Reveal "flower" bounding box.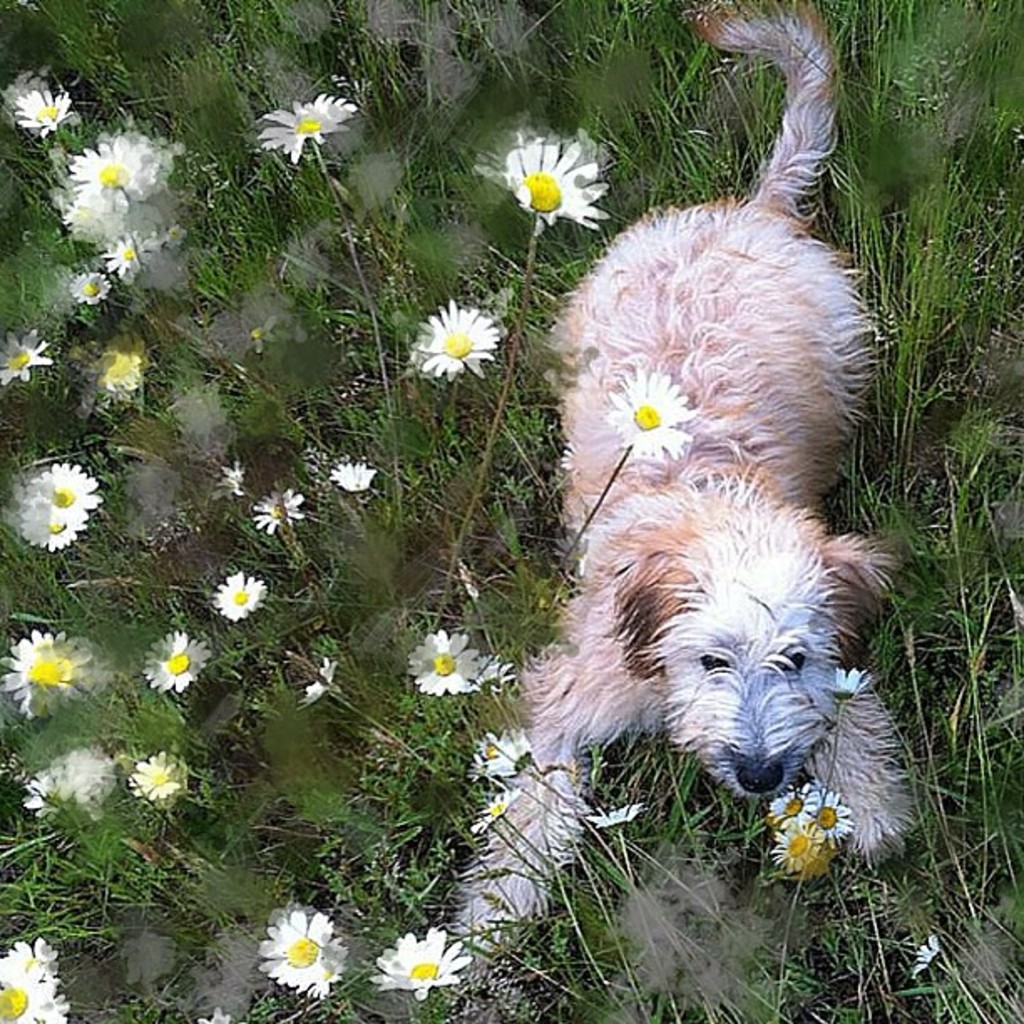
Revealed: 330,458,376,492.
